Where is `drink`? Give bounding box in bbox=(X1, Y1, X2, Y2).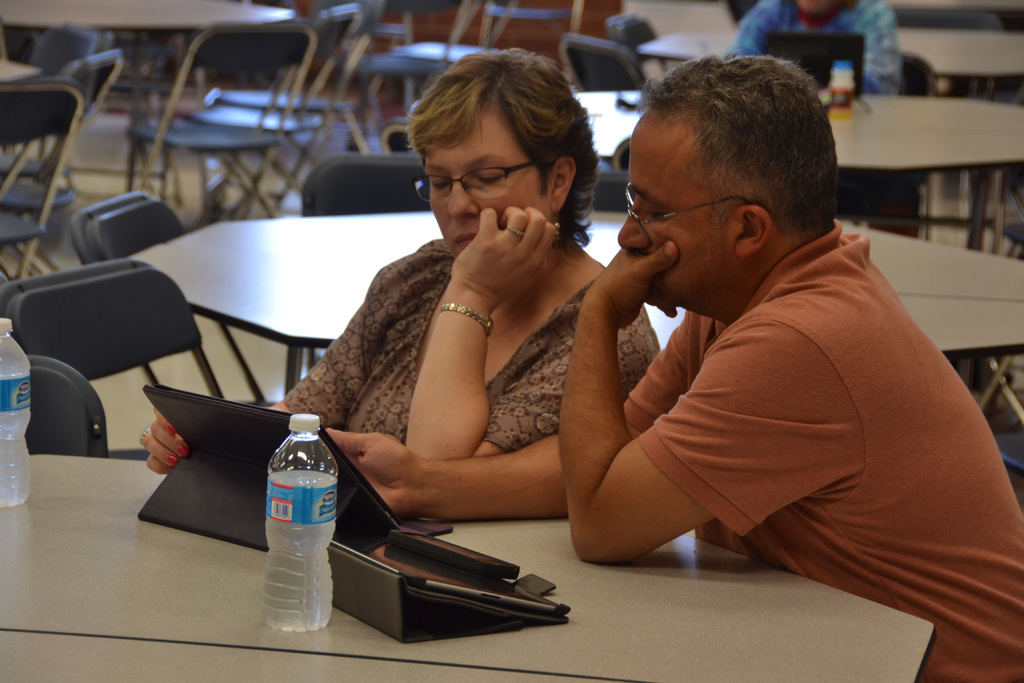
bbox=(254, 403, 335, 629).
